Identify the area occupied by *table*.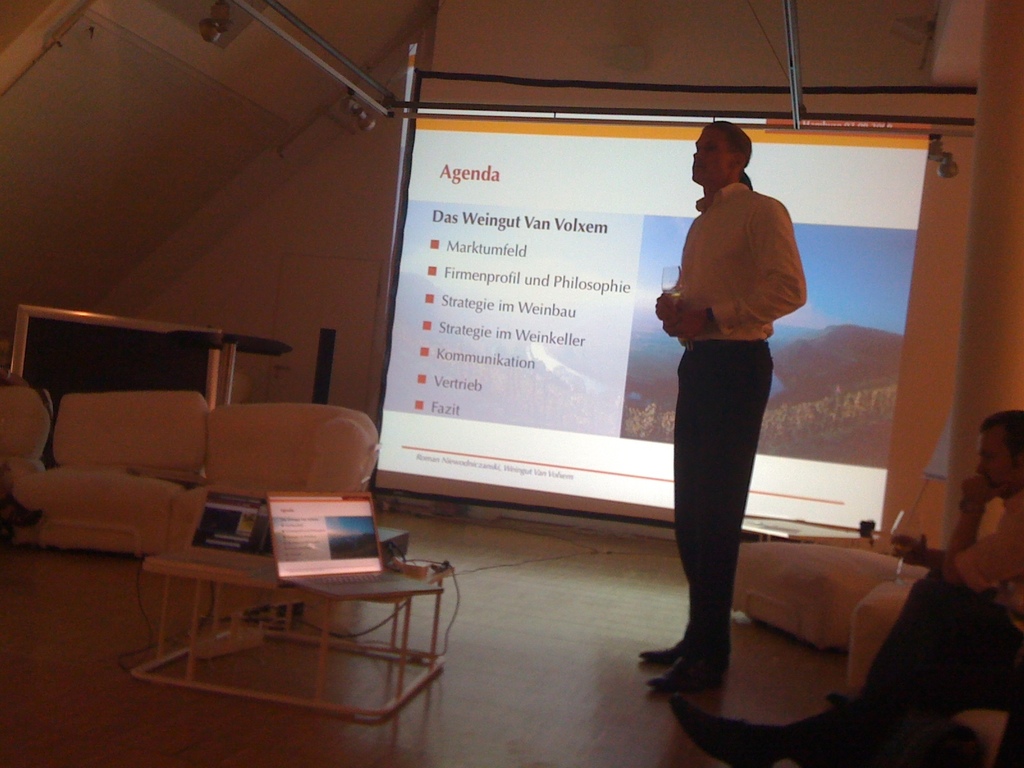
Area: <bbox>133, 536, 452, 722</bbox>.
